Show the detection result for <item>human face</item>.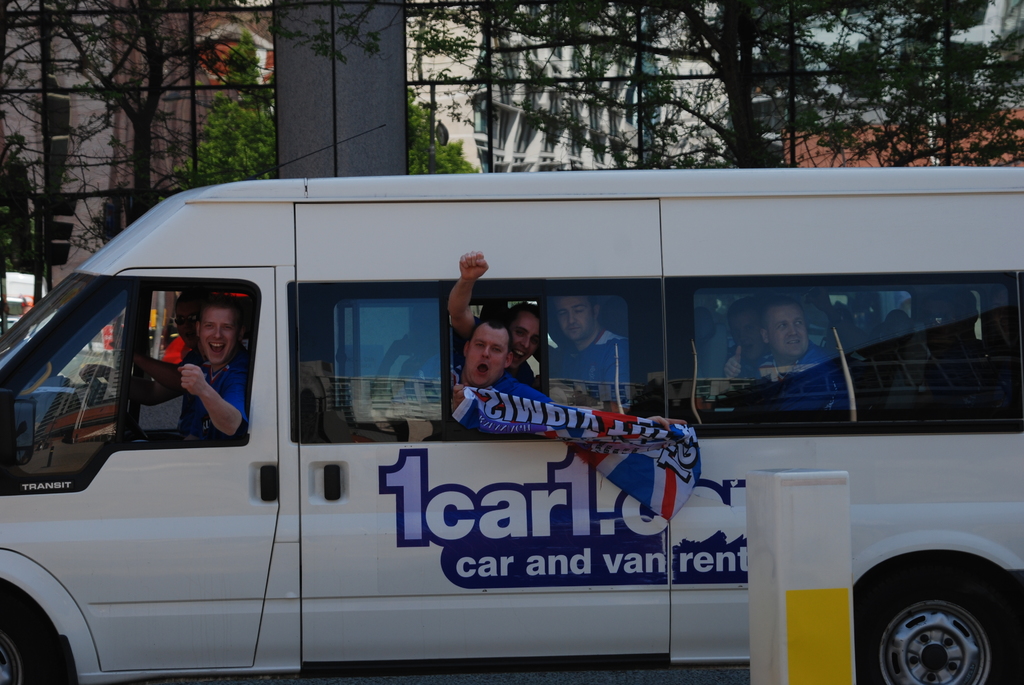
[x1=554, y1=298, x2=595, y2=338].
